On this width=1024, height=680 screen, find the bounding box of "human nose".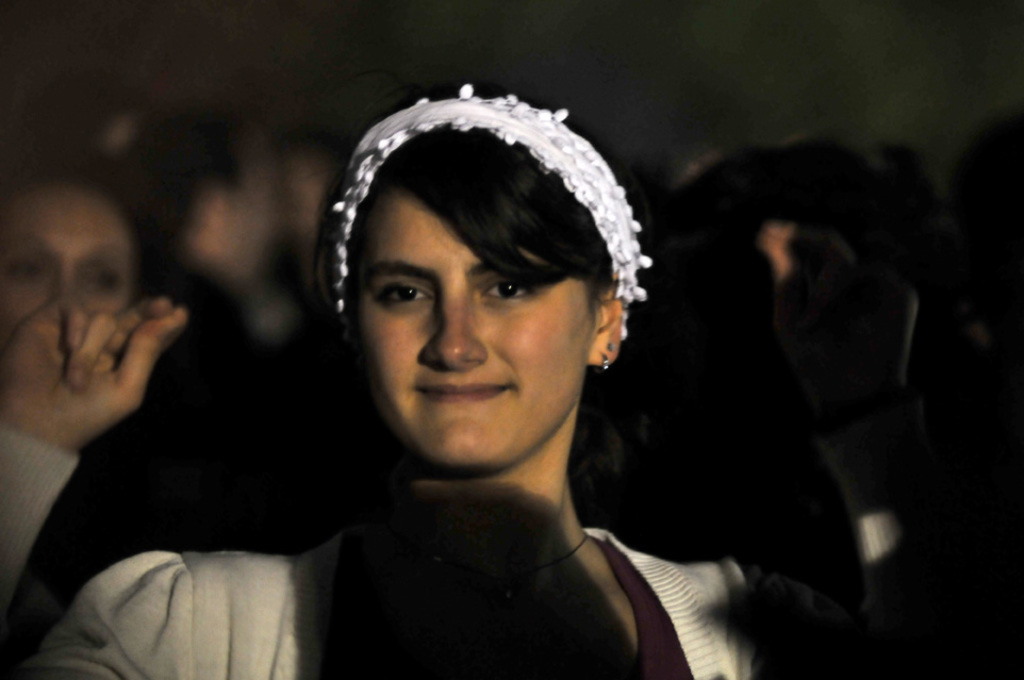
Bounding box: bbox(46, 276, 86, 306).
